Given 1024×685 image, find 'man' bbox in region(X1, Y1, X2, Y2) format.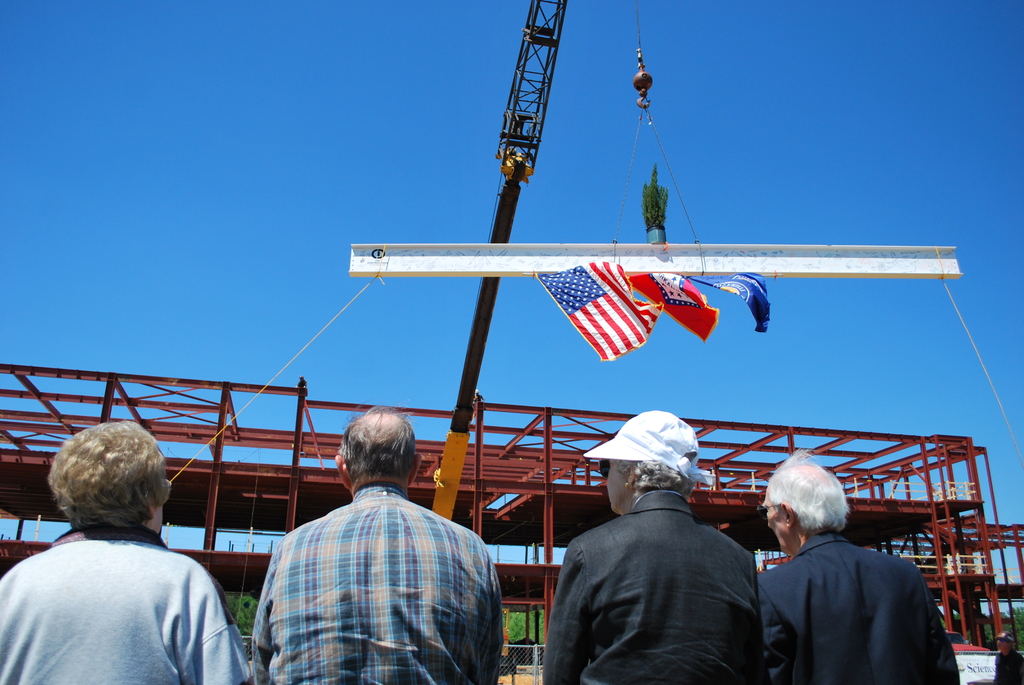
region(543, 398, 764, 684).
